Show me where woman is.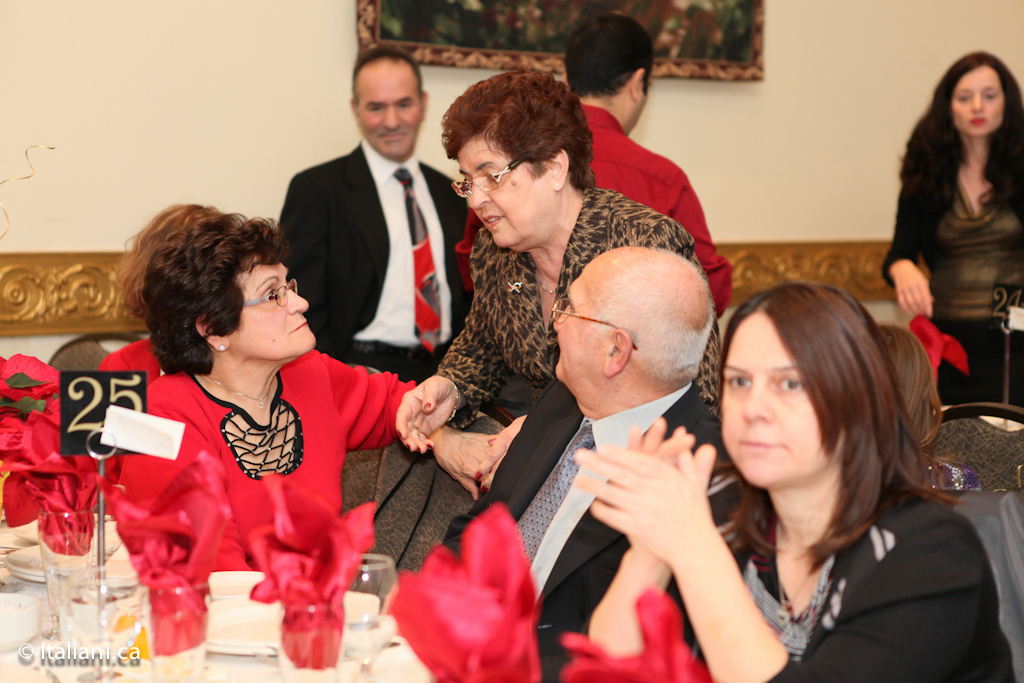
woman is at bbox(567, 281, 1014, 682).
